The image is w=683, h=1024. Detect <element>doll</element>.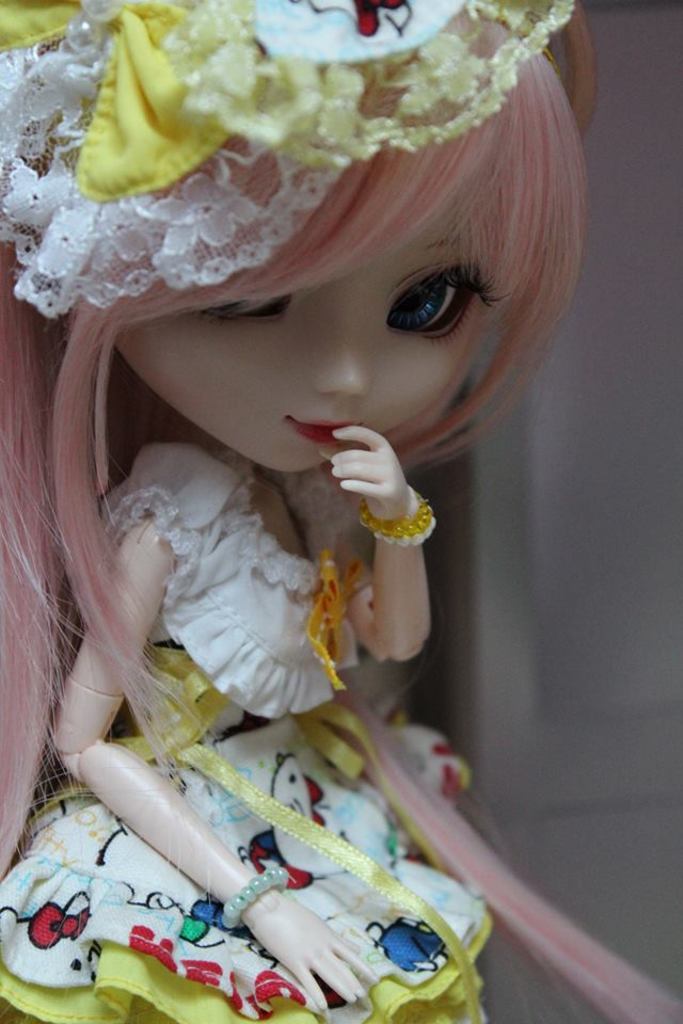
Detection: 0/0/682/1018.
